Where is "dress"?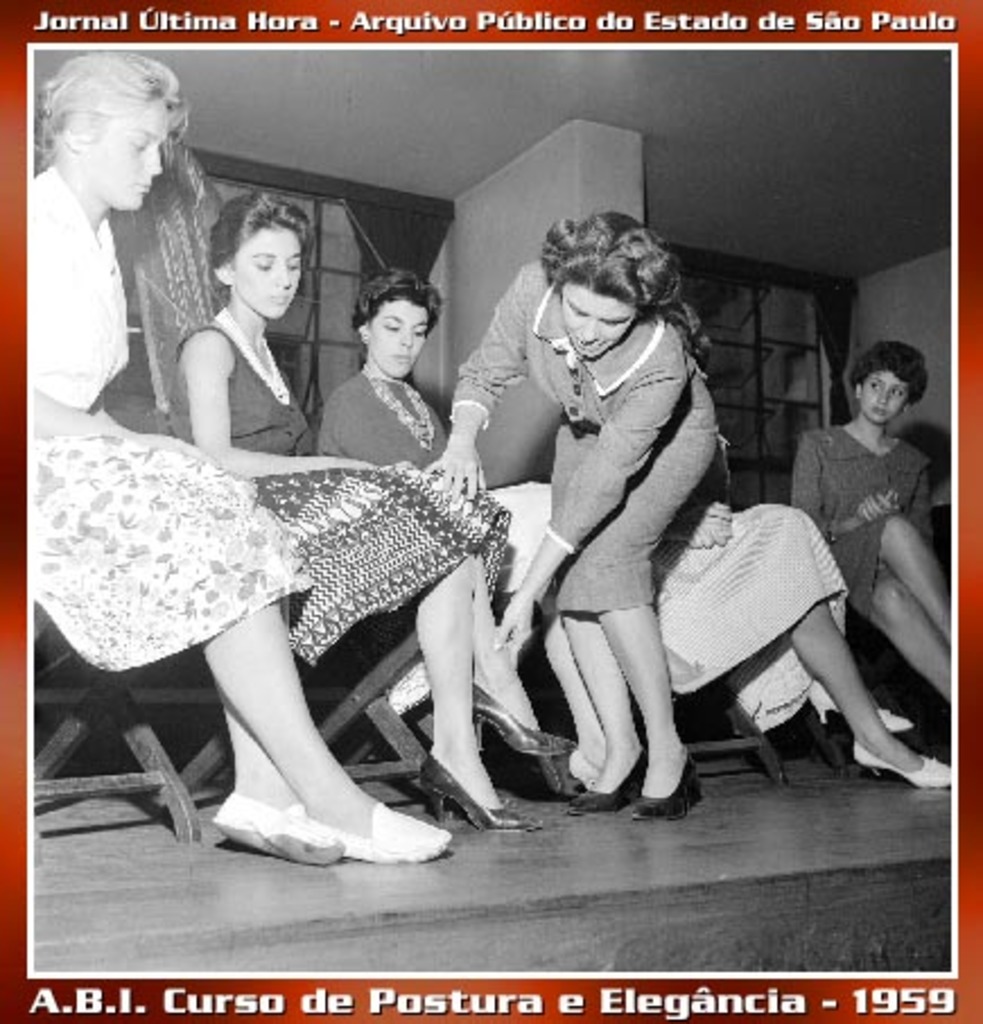
[29,183,323,665].
